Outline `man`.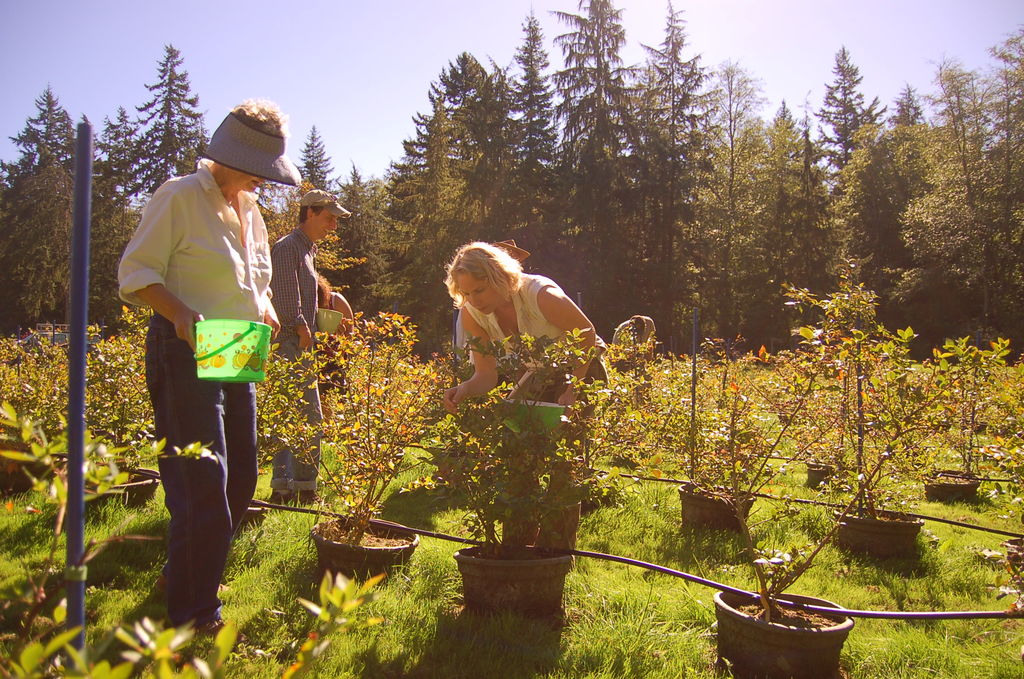
Outline: [x1=123, y1=111, x2=301, y2=597].
